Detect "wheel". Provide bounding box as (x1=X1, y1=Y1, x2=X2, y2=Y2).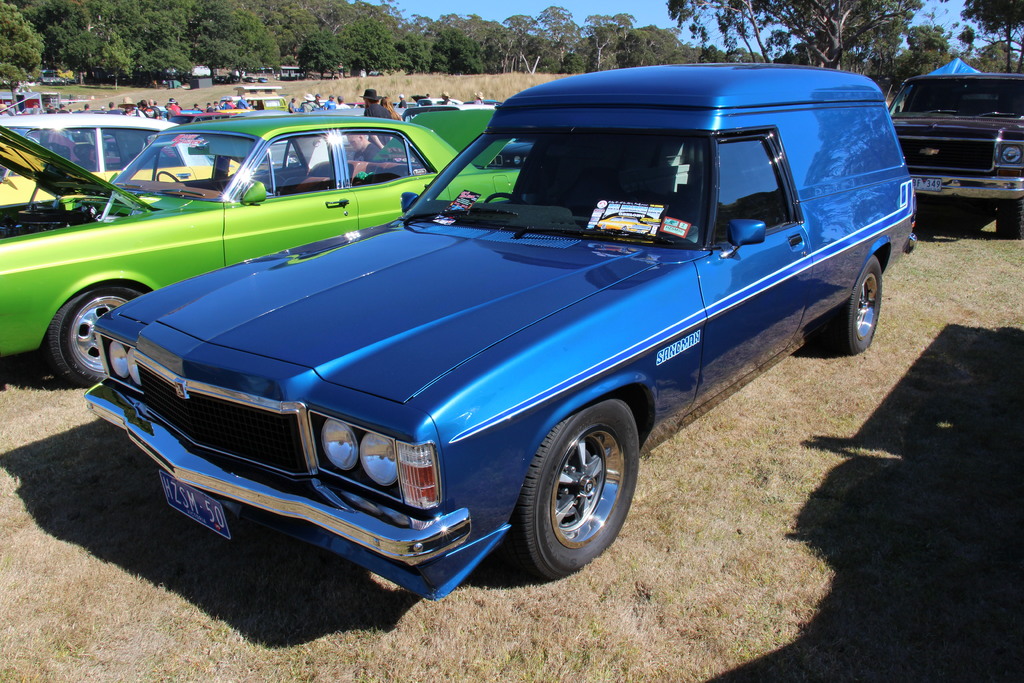
(x1=483, y1=194, x2=522, y2=206).
